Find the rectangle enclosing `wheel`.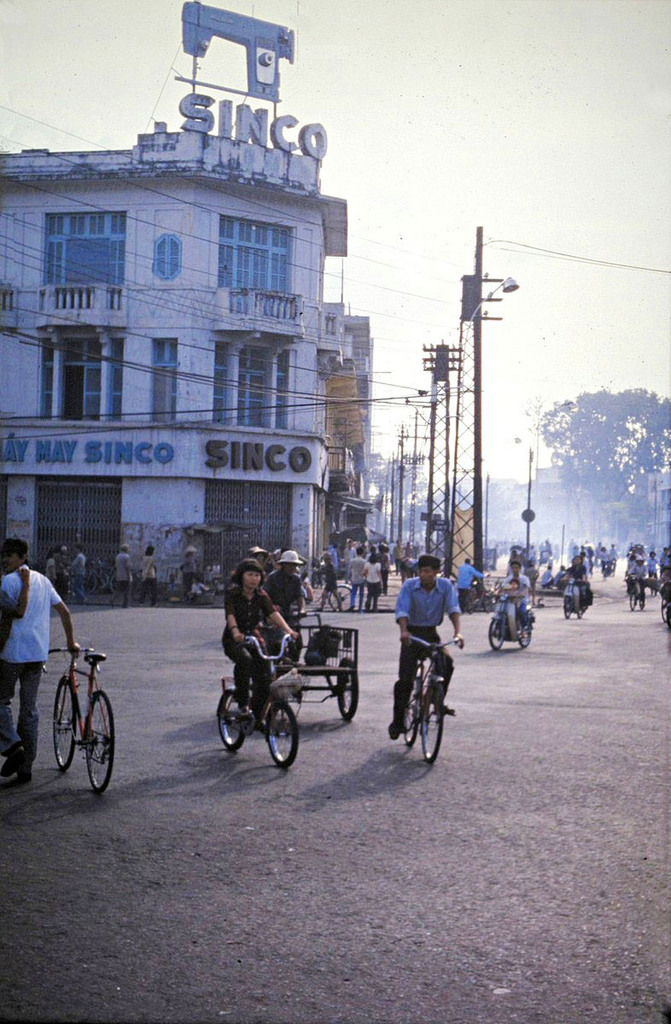
select_region(396, 671, 421, 733).
